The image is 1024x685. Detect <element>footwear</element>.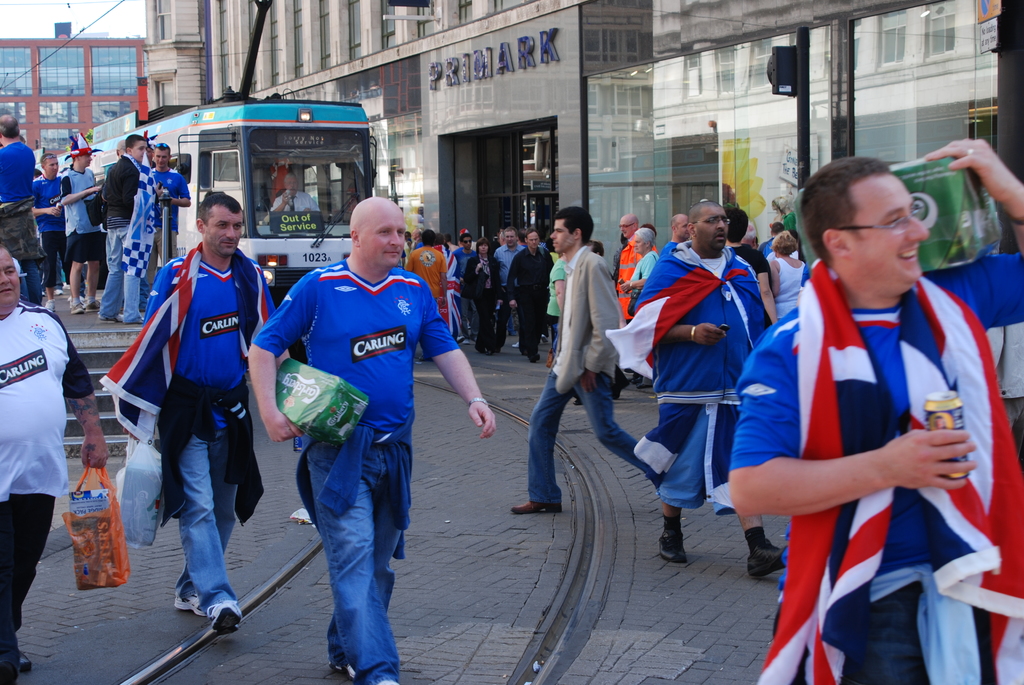
Detection: [x1=419, y1=353, x2=433, y2=359].
